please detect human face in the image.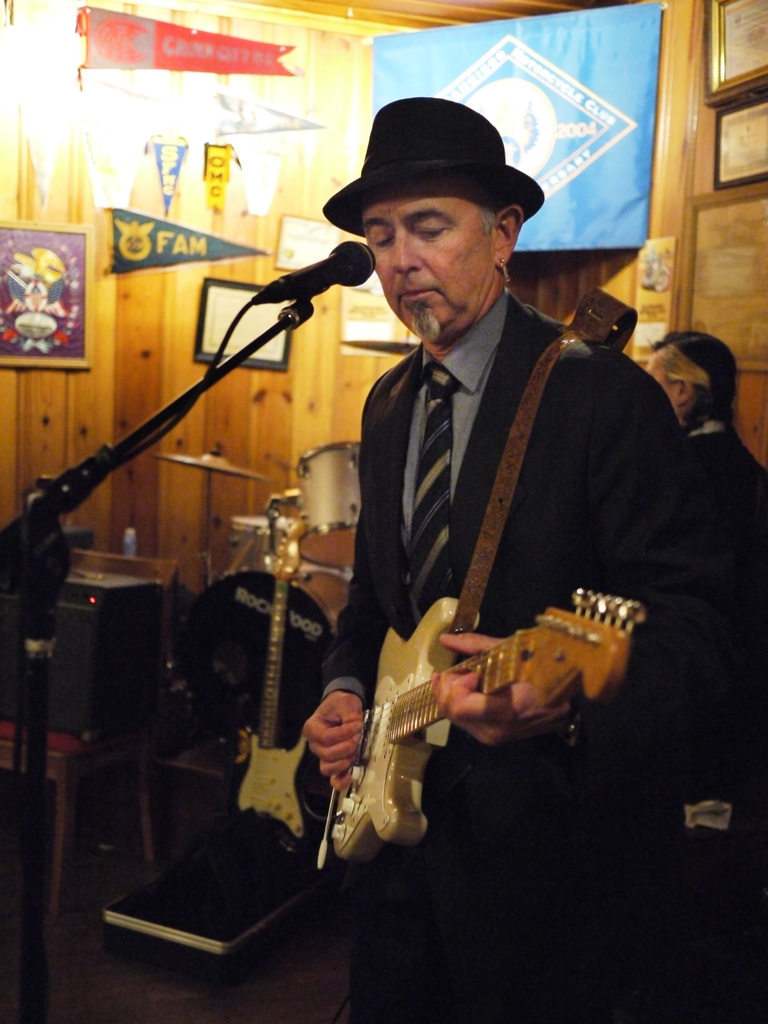
{"x1": 646, "y1": 349, "x2": 678, "y2": 407}.
